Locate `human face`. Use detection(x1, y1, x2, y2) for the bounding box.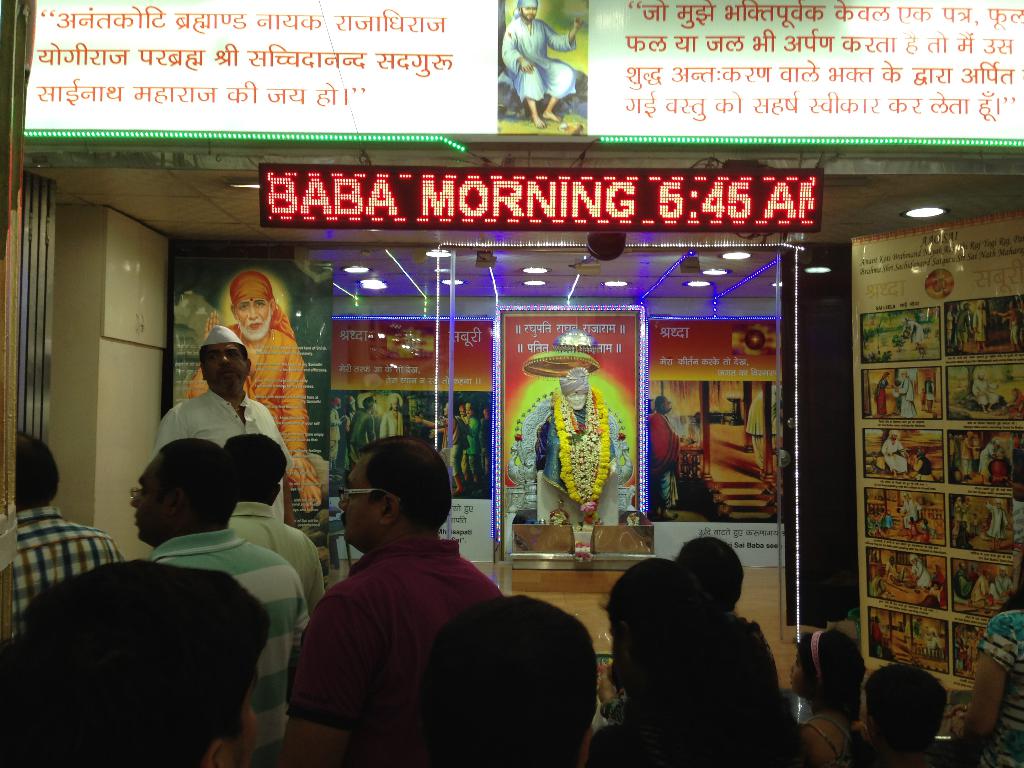
detection(241, 294, 270, 335).
